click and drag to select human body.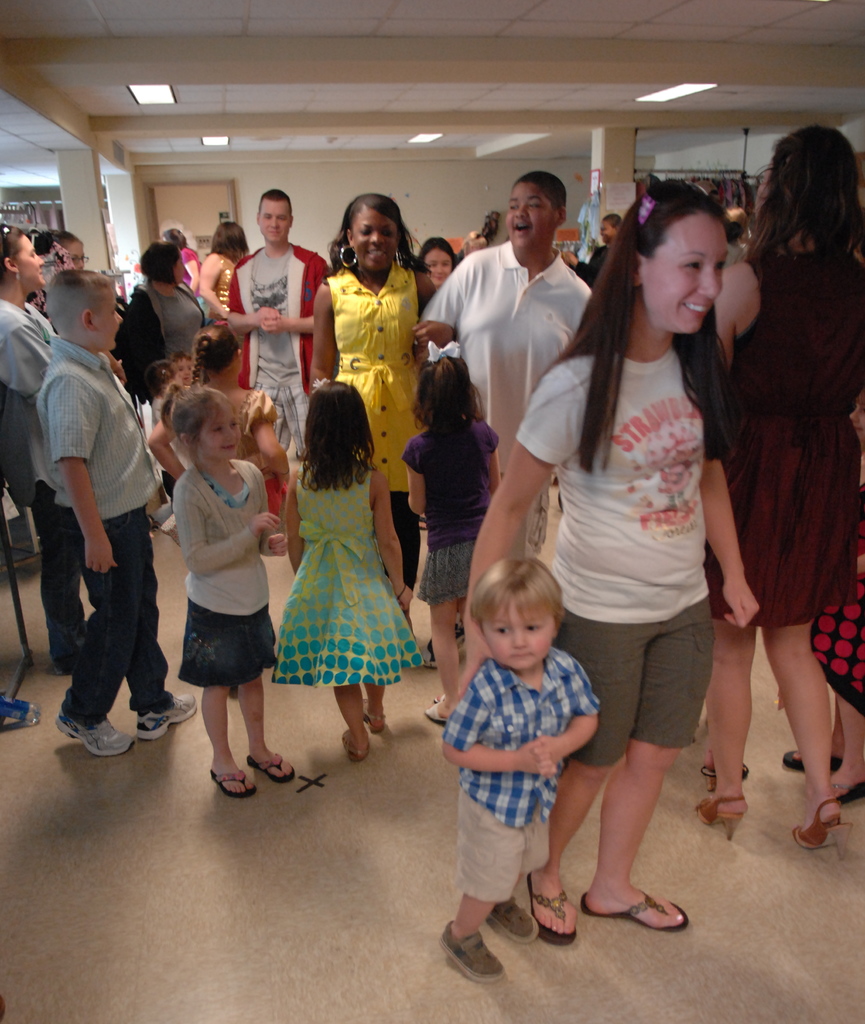
Selection: region(437, 548, 604, 982).
